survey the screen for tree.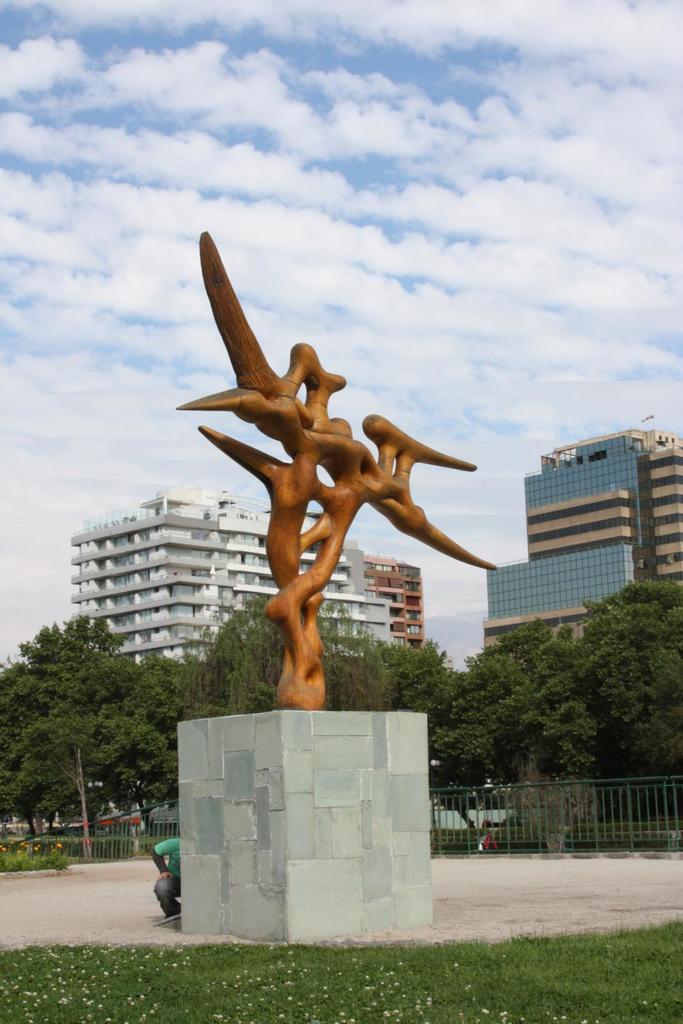
Survey found: box=[13, 613, 169, 867].
